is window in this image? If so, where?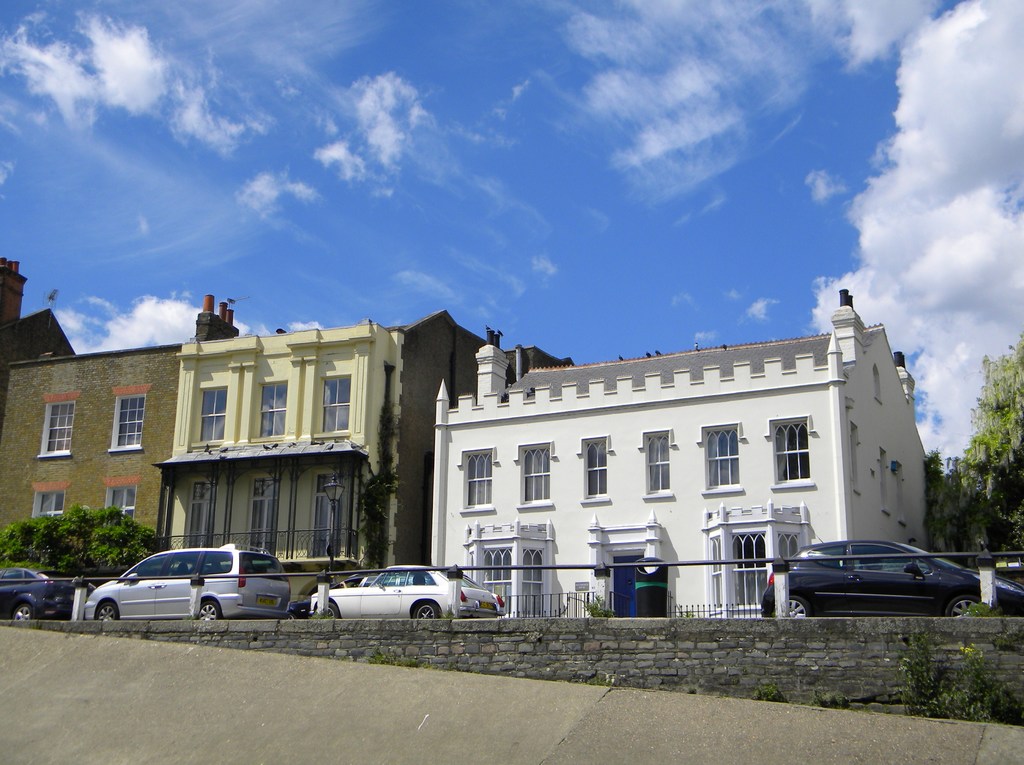
Yes, at 780/529/796/561.
